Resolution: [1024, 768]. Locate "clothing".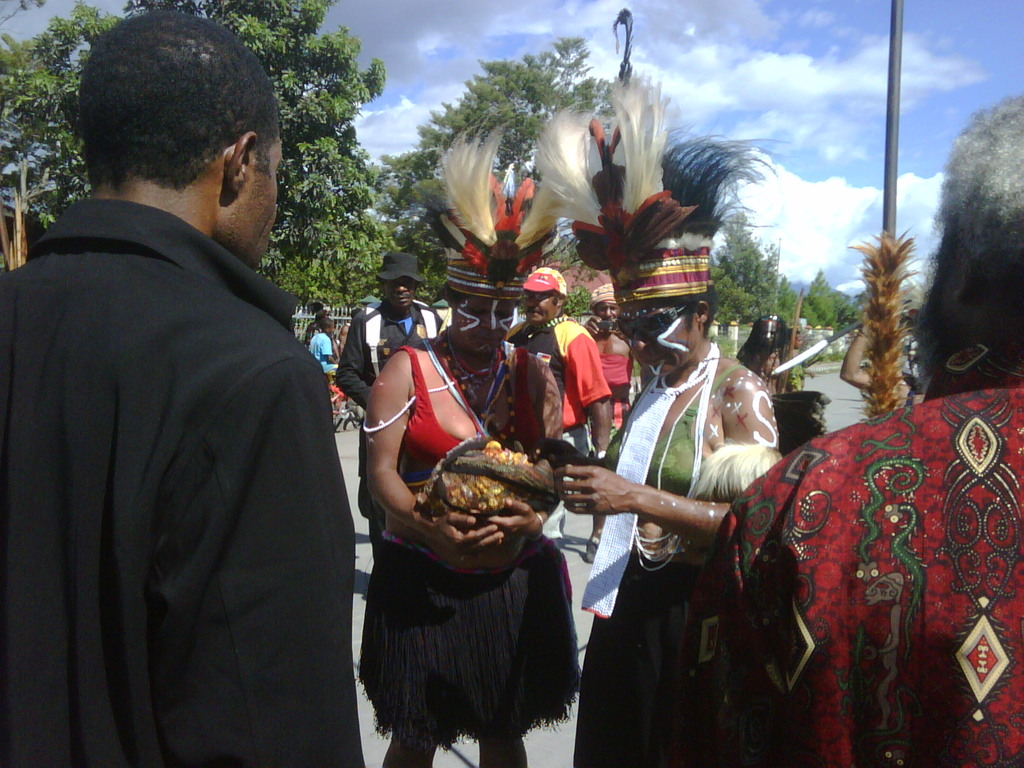
Rect(596, 555, 705, 745).
